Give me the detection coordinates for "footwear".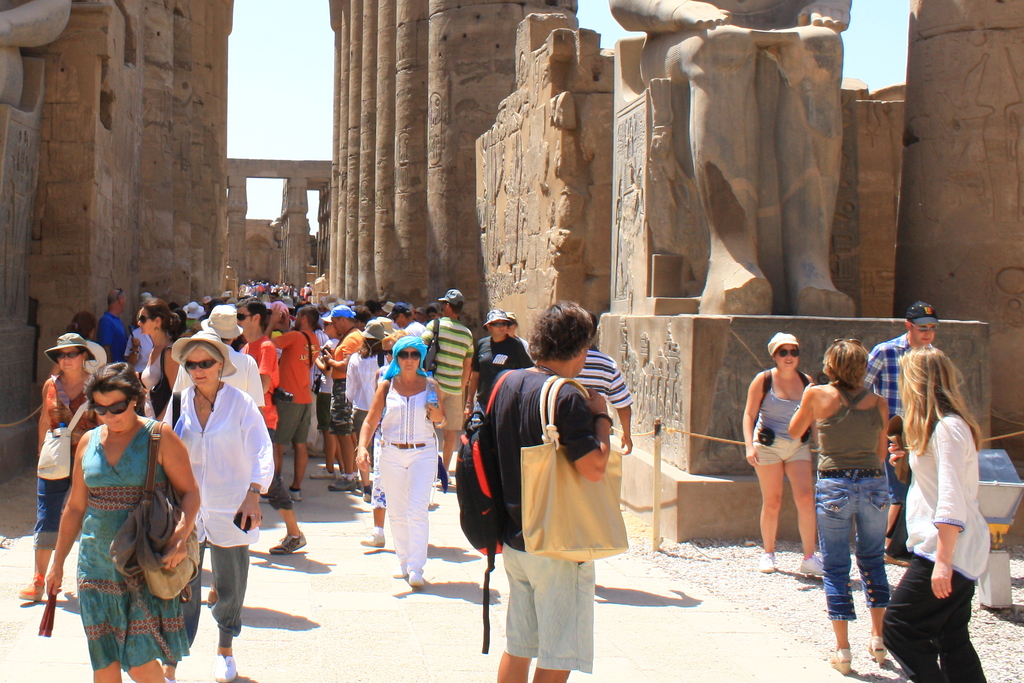
{"x1": 328, "y1": 478, "x2": 358, "y2": 491}.
